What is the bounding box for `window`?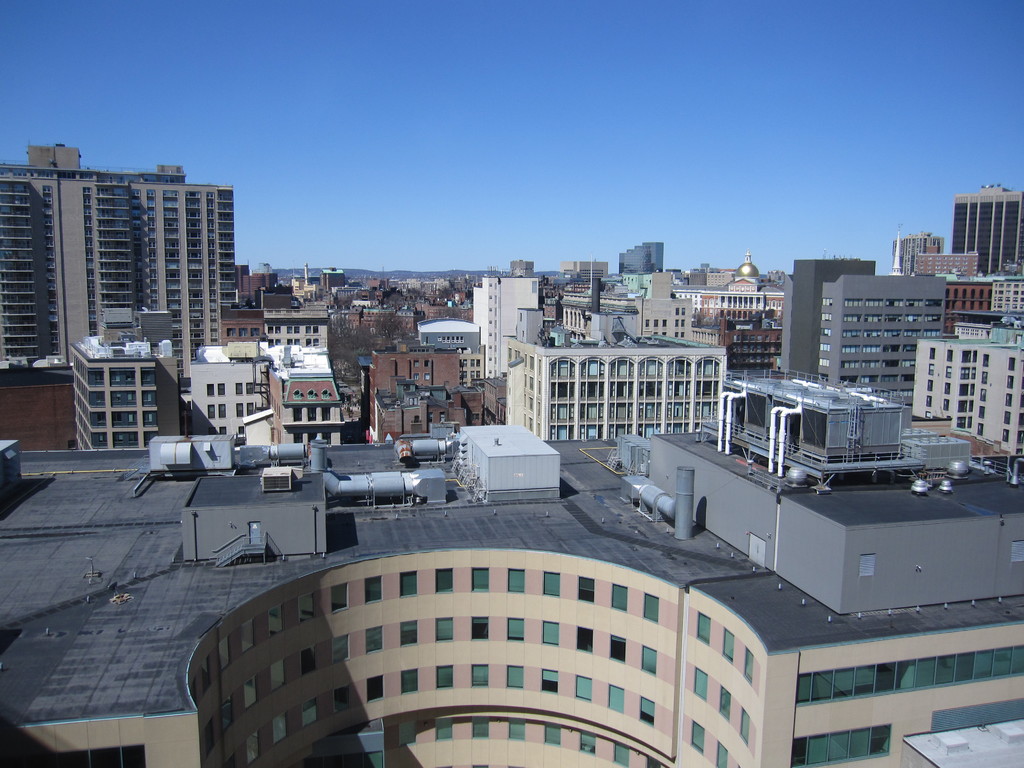
366:677:383:703.
